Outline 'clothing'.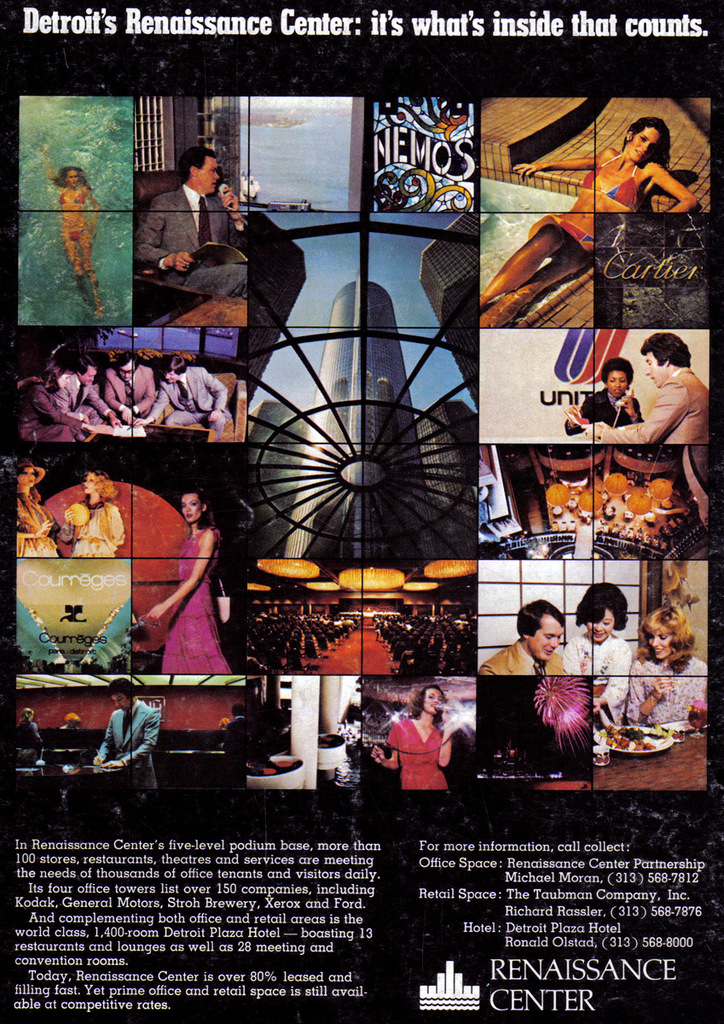
Outline: [x1=141, y1=189, x2=241, y2=315].
